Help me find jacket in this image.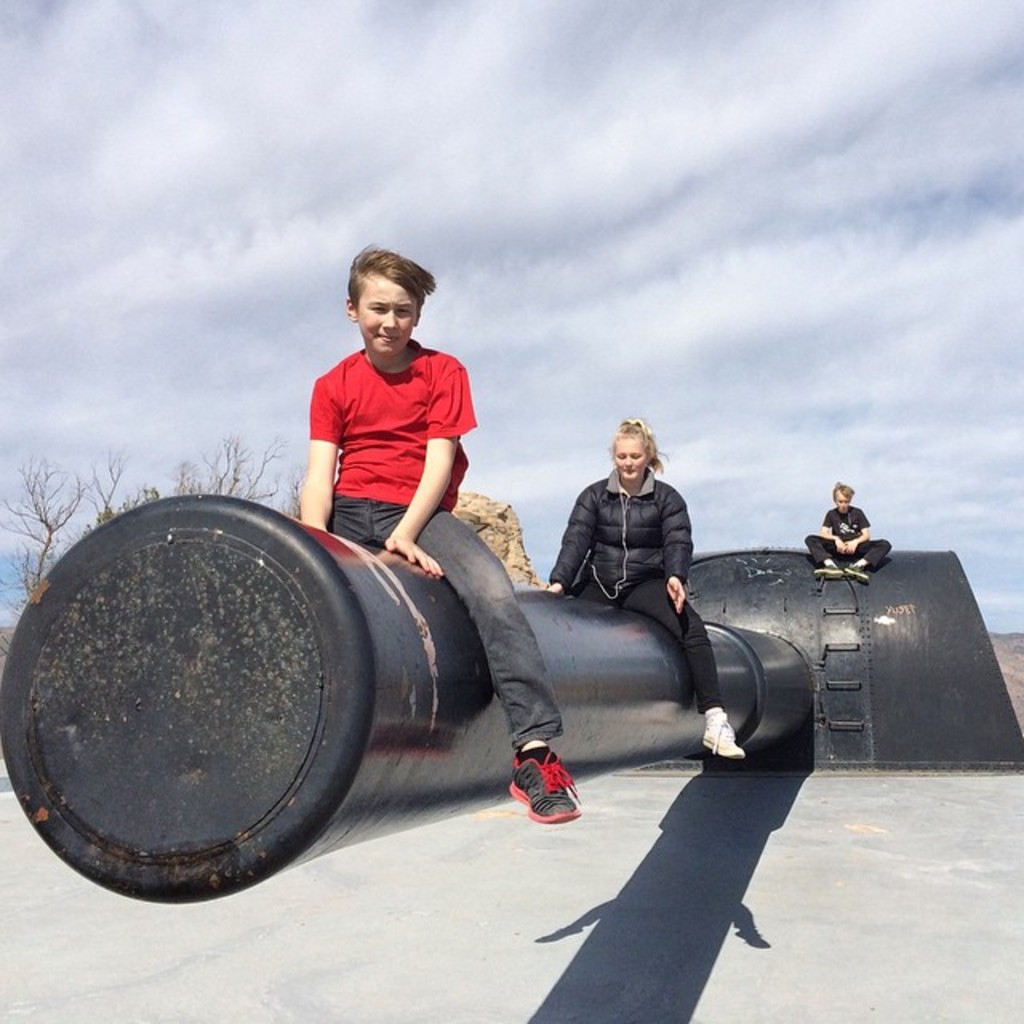
Found it: crop(562, 445, 706, 603).
